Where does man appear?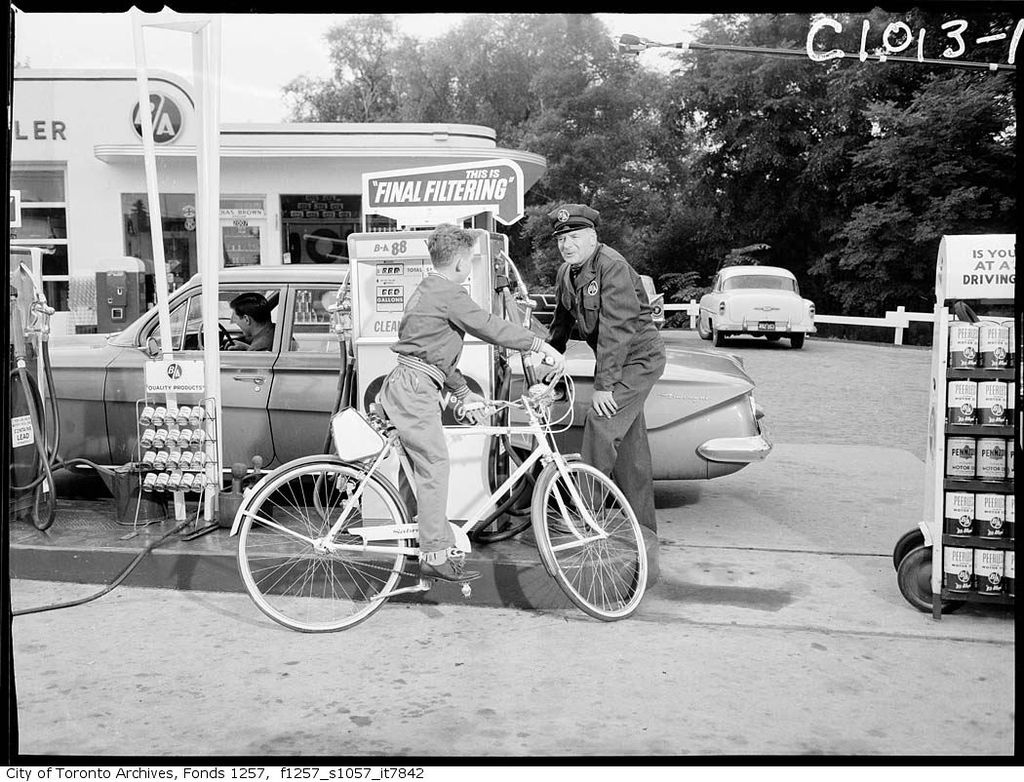
Appears at (545, 207, 665, 529).
